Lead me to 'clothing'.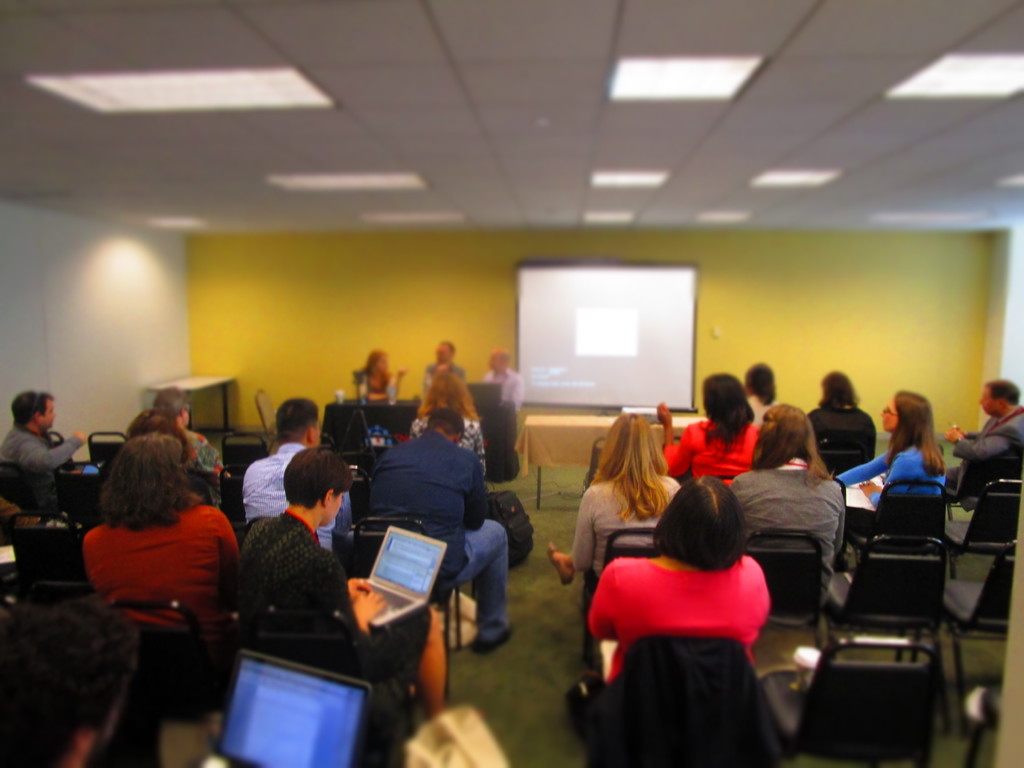
Lead to Rect(74, 474, 233, 653).
